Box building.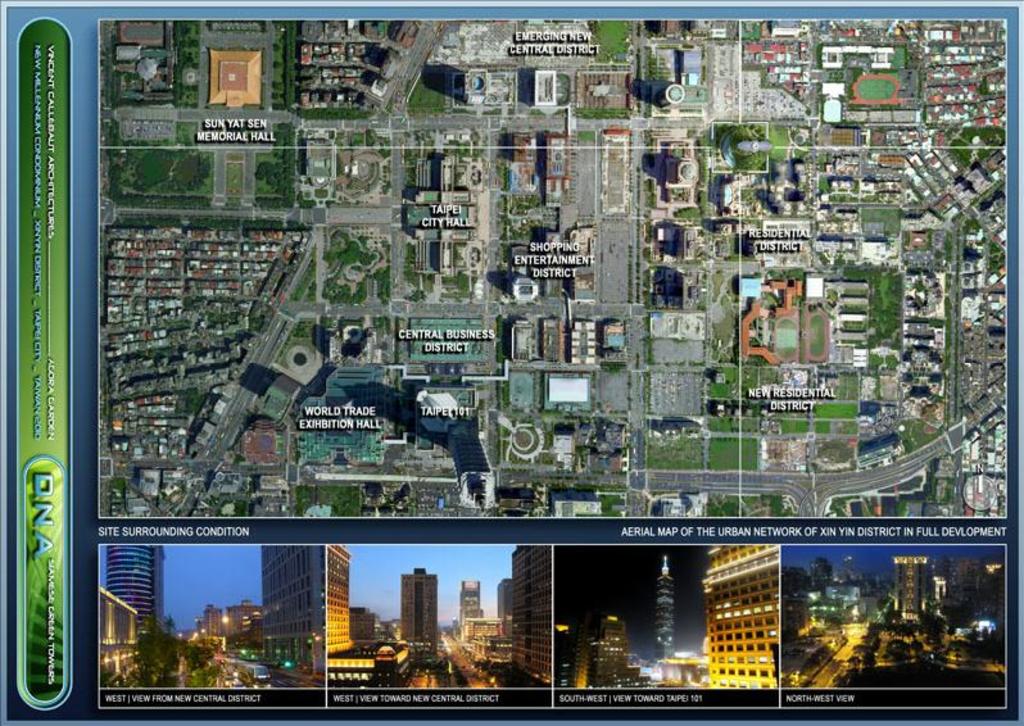
pyautogui.locateOnScreen(226, 605, 267, 639).
